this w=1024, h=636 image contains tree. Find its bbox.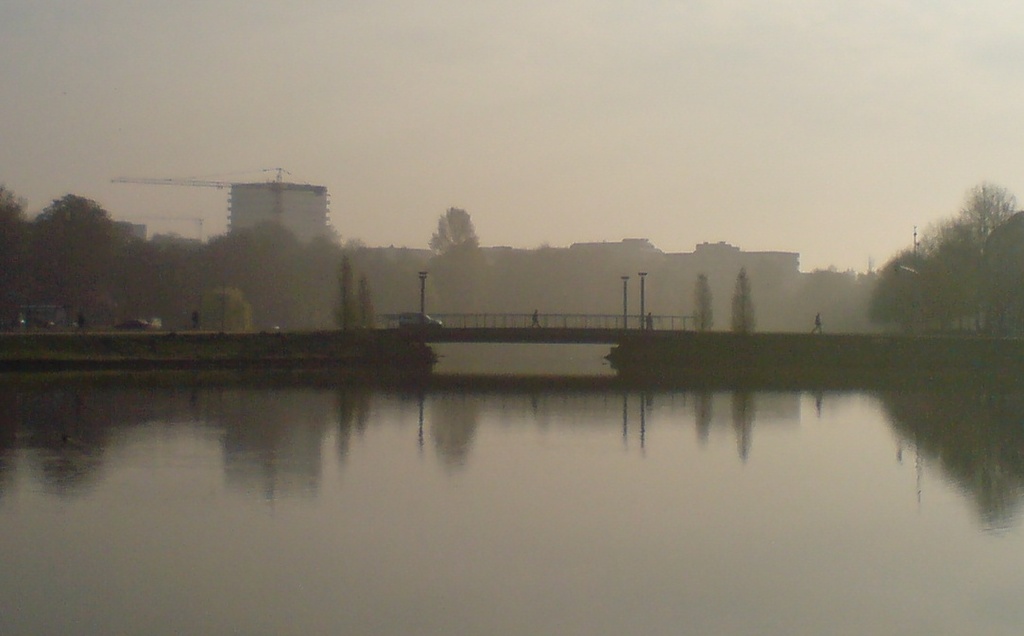
335 253 358 332.
